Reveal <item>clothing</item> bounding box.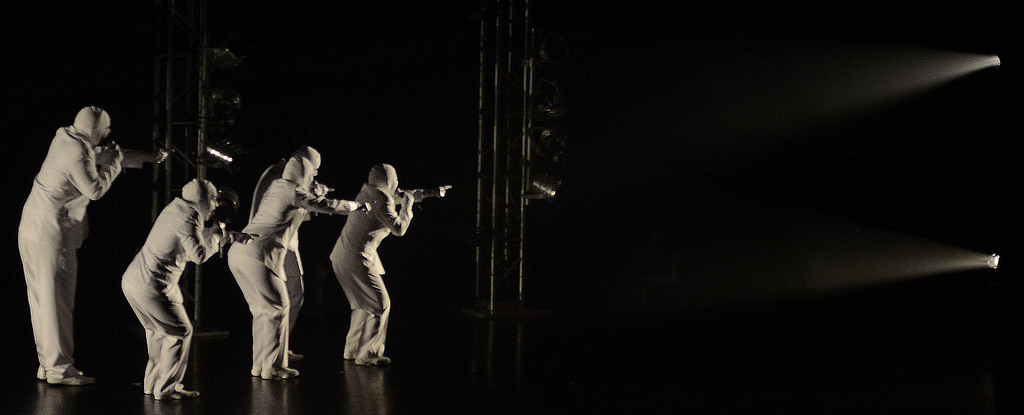
Revealed: detection(121, 196, 203, 390).
